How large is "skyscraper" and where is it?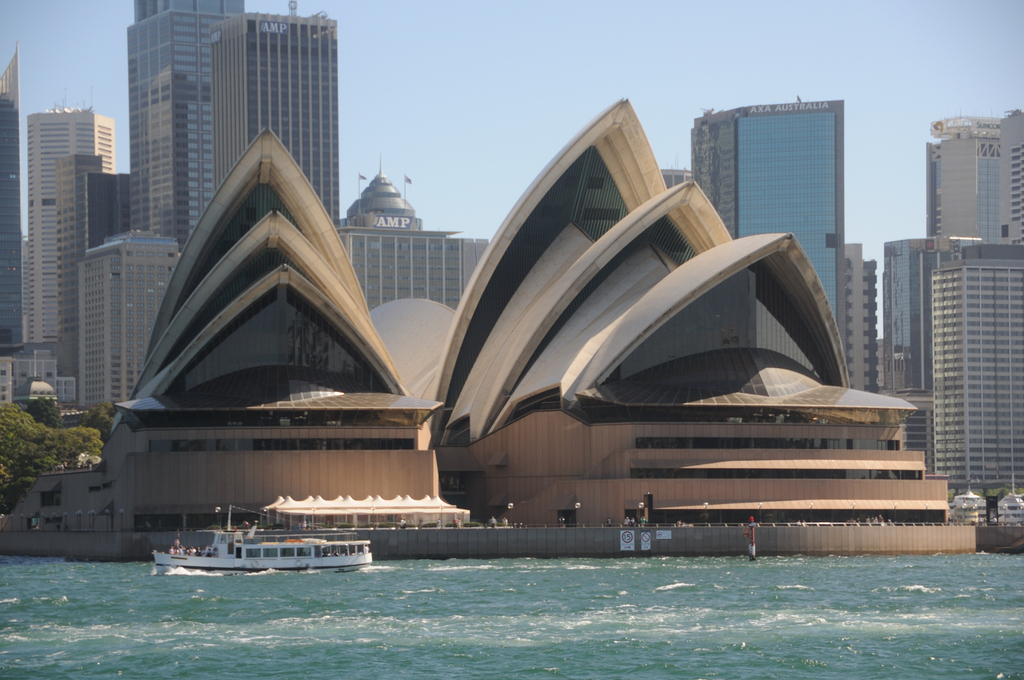
Bounding box: bbox=(936, 108, 1023, 247).
